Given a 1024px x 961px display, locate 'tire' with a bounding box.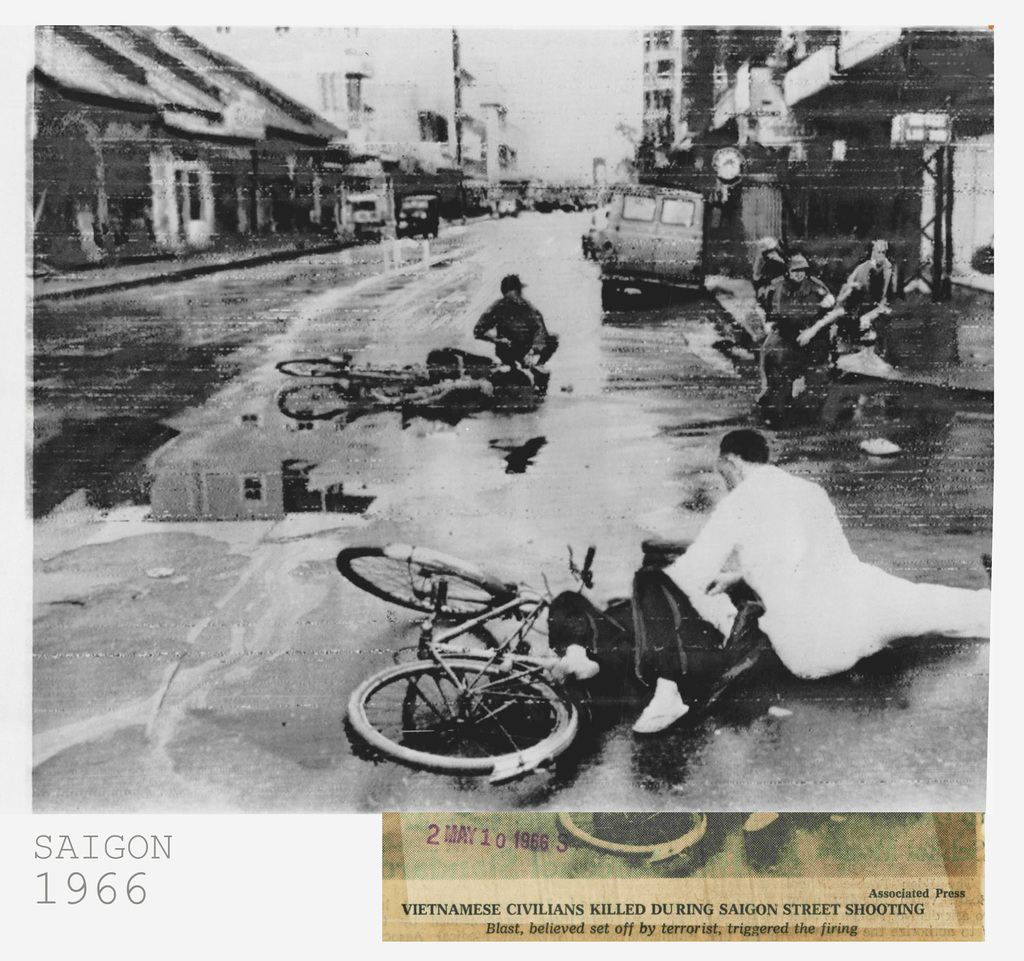
Located: (275,357,354,384).
